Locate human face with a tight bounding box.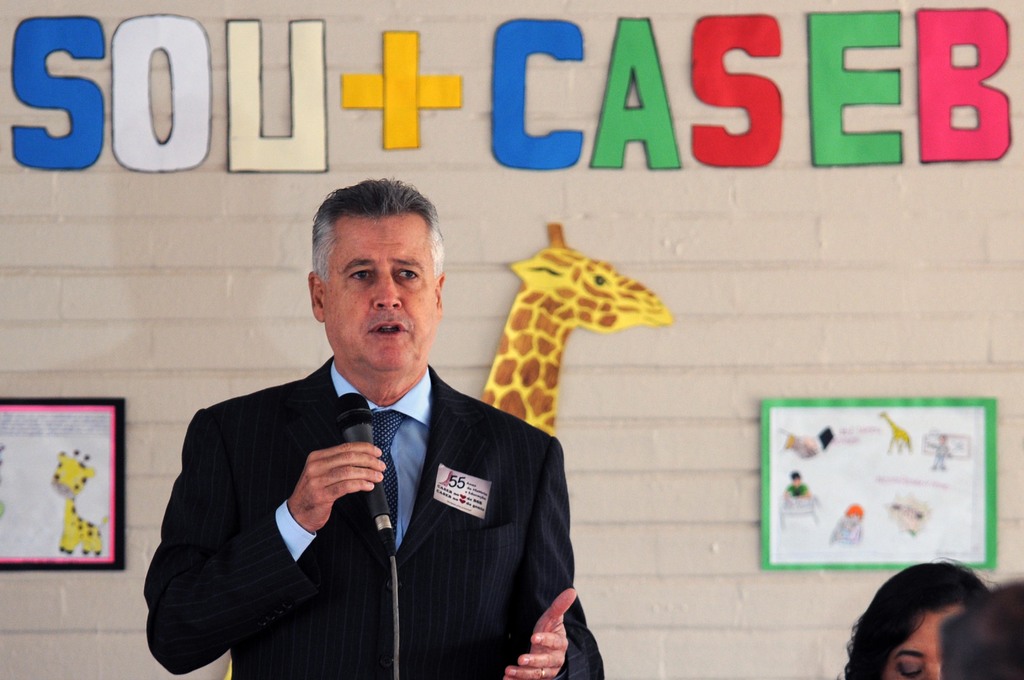
(x1=879, y1=606, x2=968, y2=679).
